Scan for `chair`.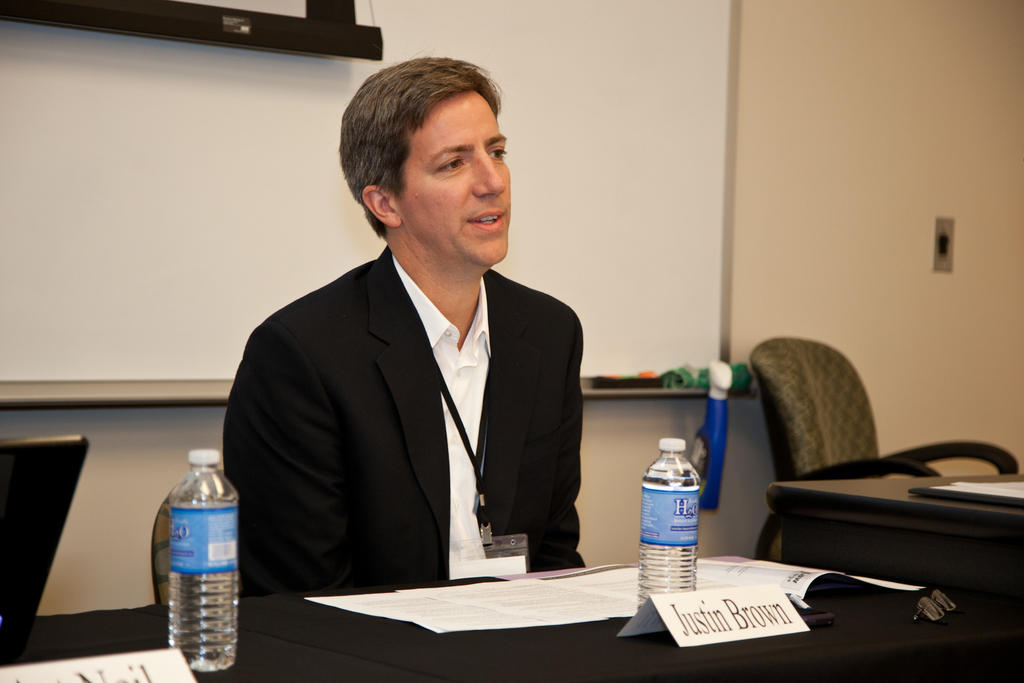
Scan result: (x1=742, y1=334, x2=1018, y2=627).
